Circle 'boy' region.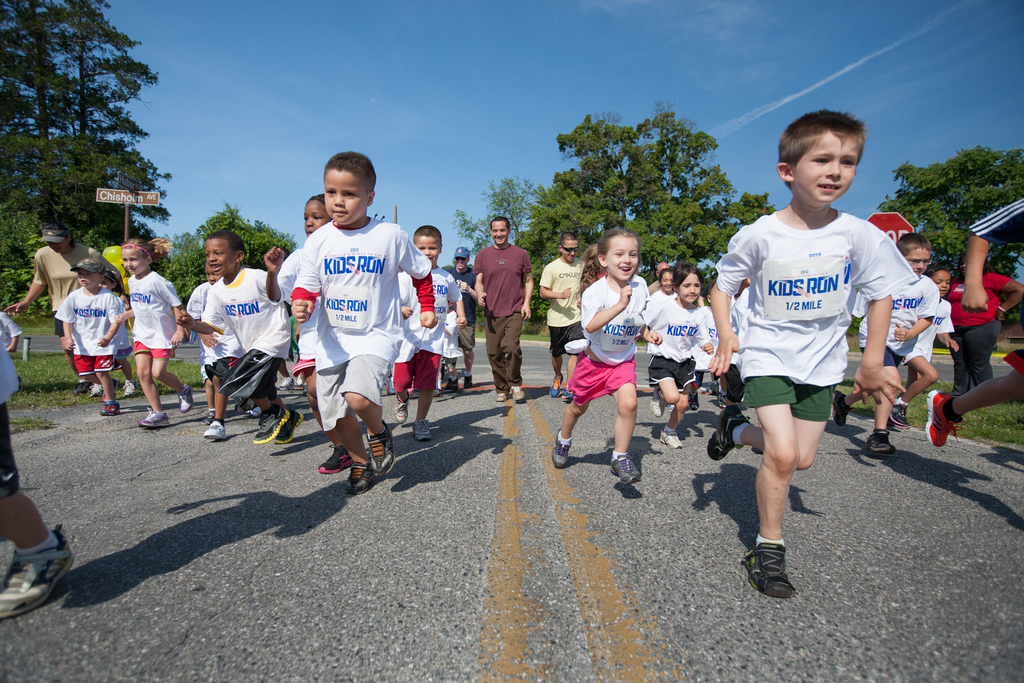
Region: select_region(64, 258, 125, 427).
